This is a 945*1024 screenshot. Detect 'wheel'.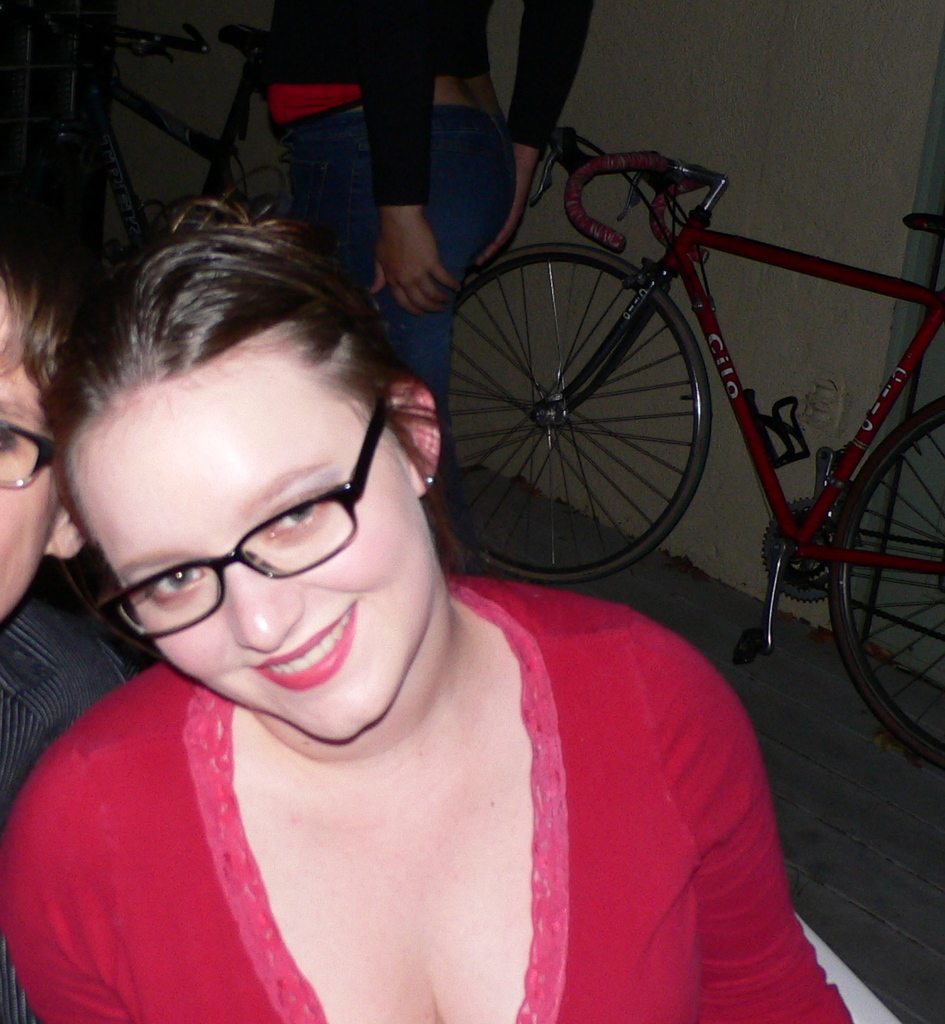
BBox(463, 267, 730, 567).
